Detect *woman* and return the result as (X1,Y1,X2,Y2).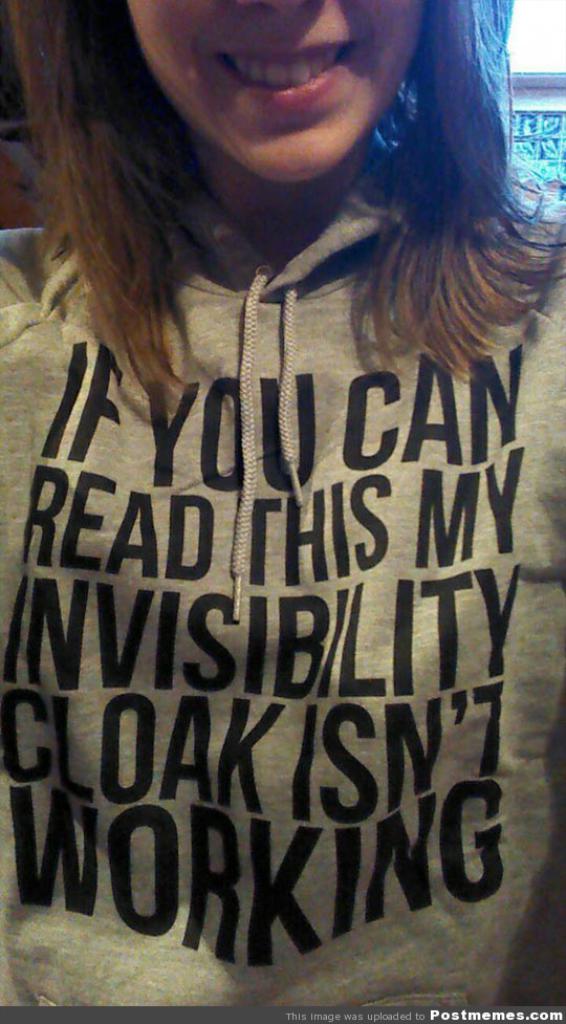
(21,45,554,916).
